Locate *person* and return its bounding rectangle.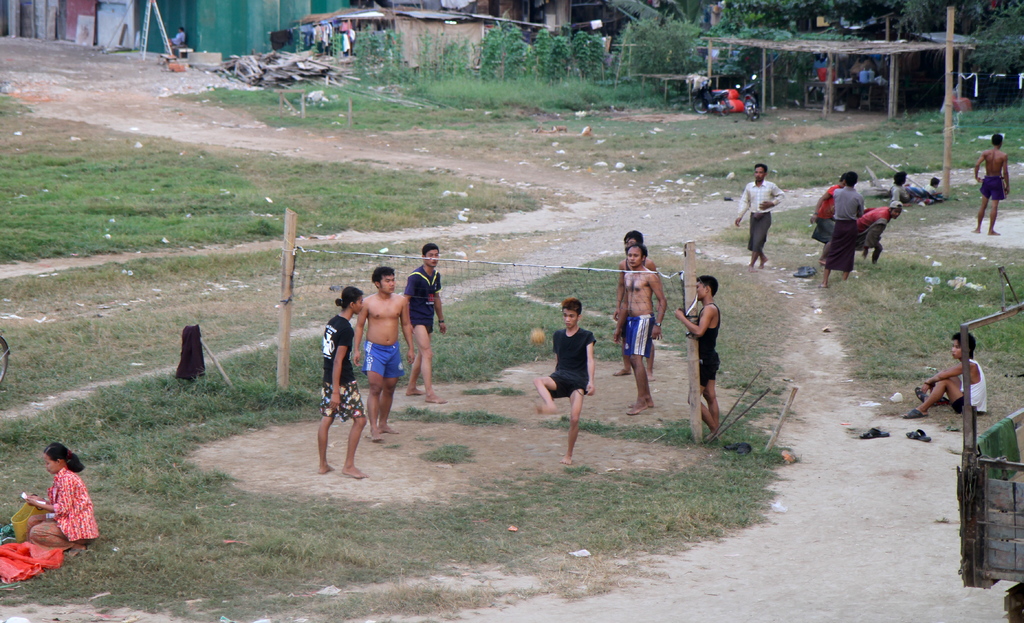
left=731, top=159, right=786, bottom=268.
